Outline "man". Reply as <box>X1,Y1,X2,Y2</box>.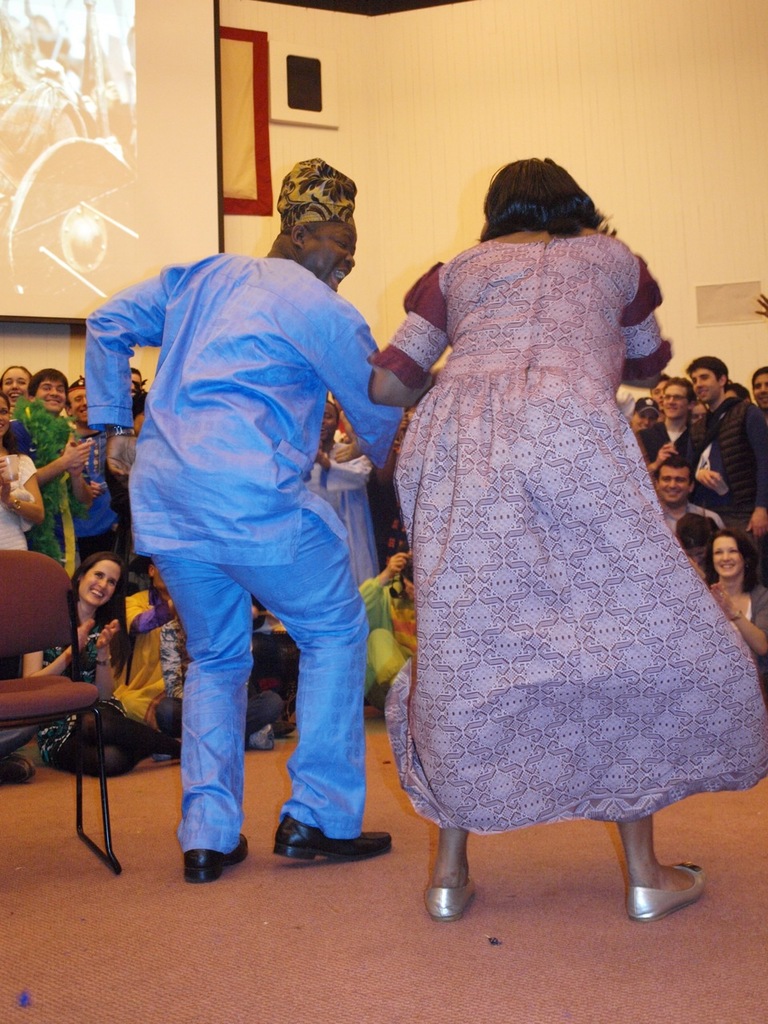
<box>98,156,417,878</box>.
